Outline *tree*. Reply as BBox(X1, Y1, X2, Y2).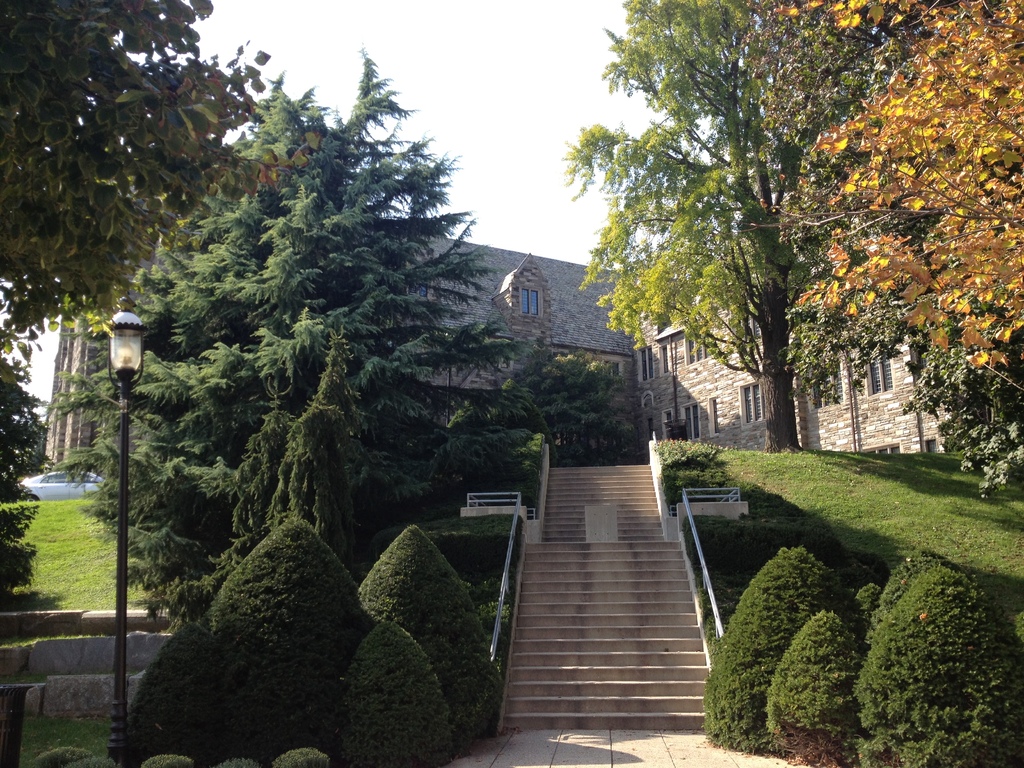
BBox(752, 0, 1023, 378).
